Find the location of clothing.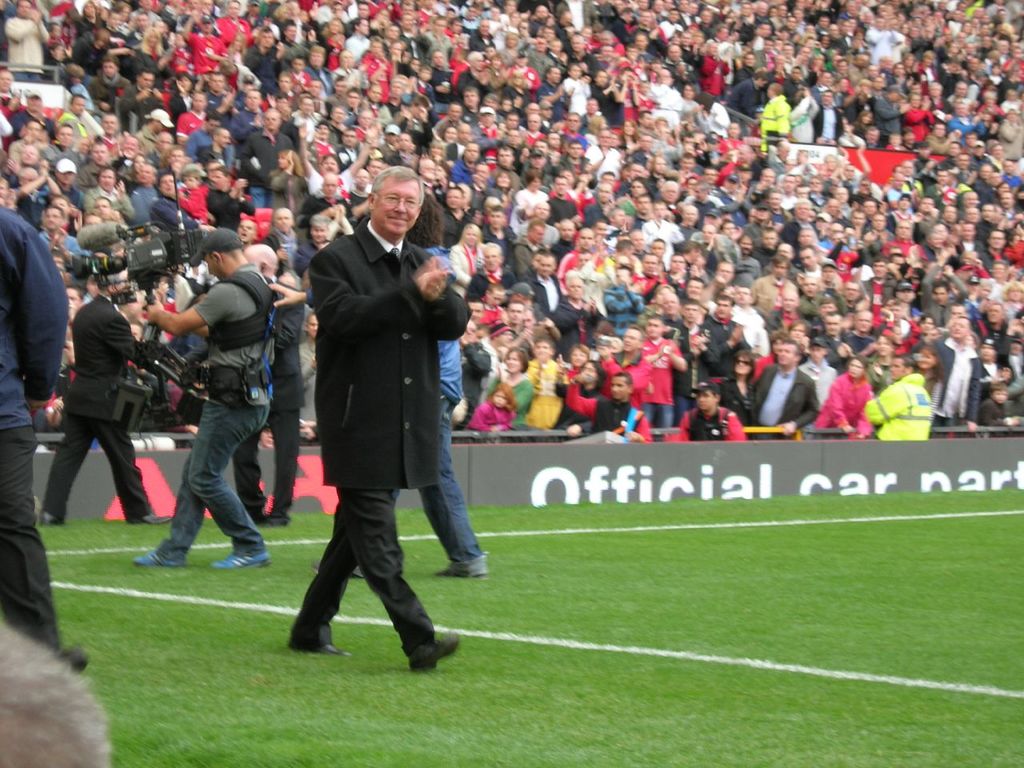
Location: box=[601, 278, 631, 334].
